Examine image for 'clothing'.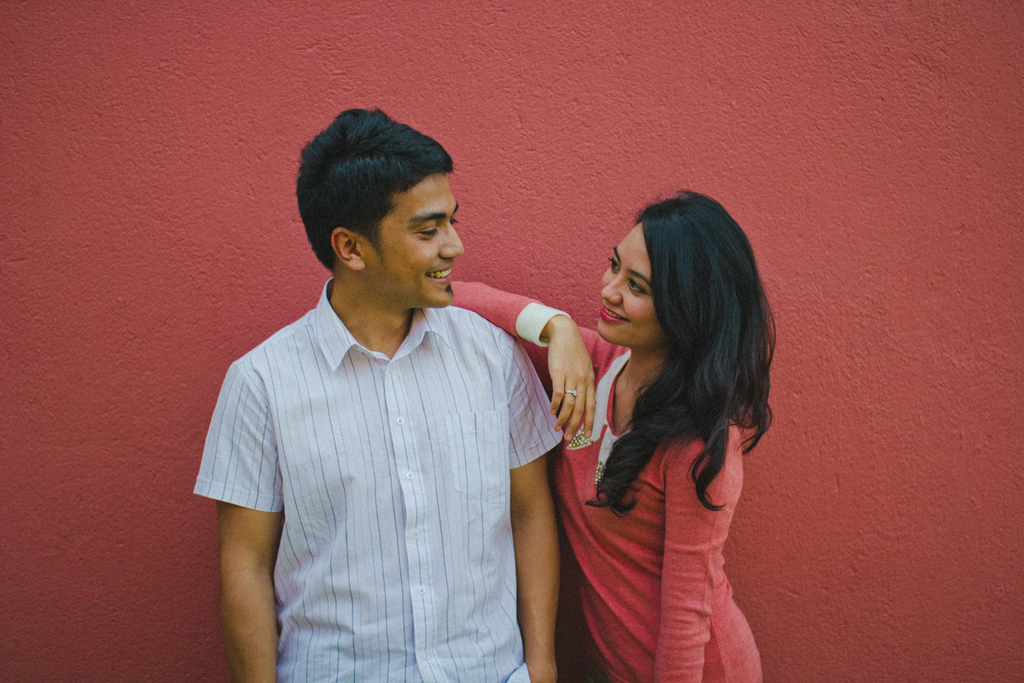
Examination result: region(205, 263, 549, 664).
